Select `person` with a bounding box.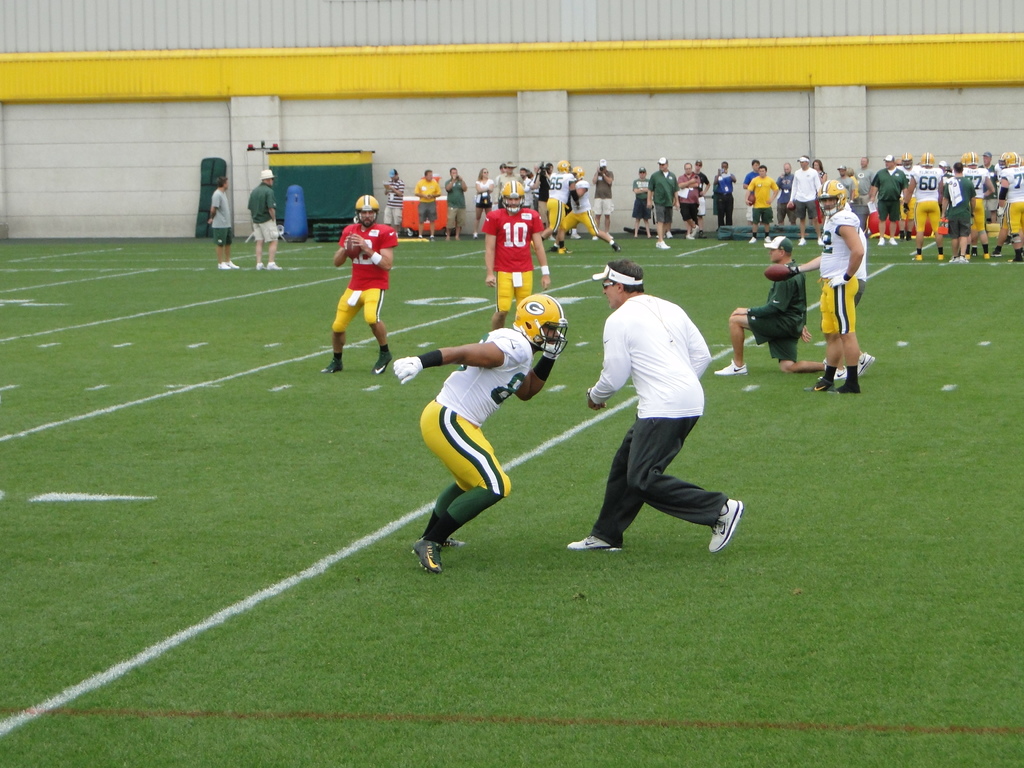
BBox(711, 161, 735, 225).
